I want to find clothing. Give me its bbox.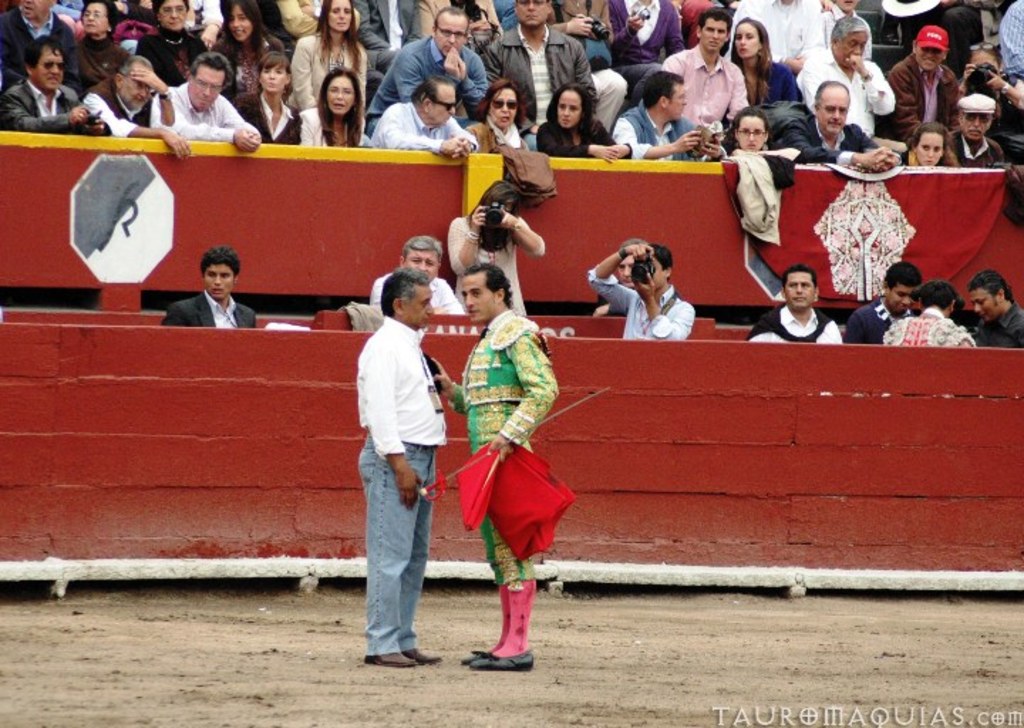
[x1=767, y1=108, x2=887, y2=158].
